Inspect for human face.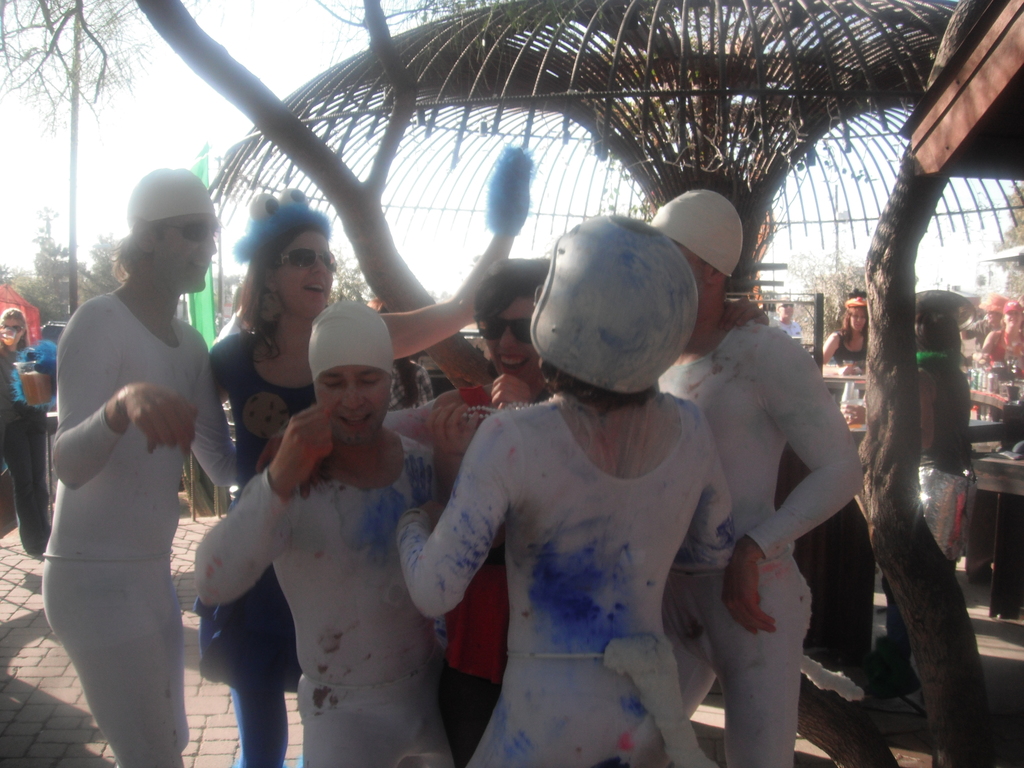
Inspection: pyautogui.locateOnScreen(981, 308, 1001, 323).
